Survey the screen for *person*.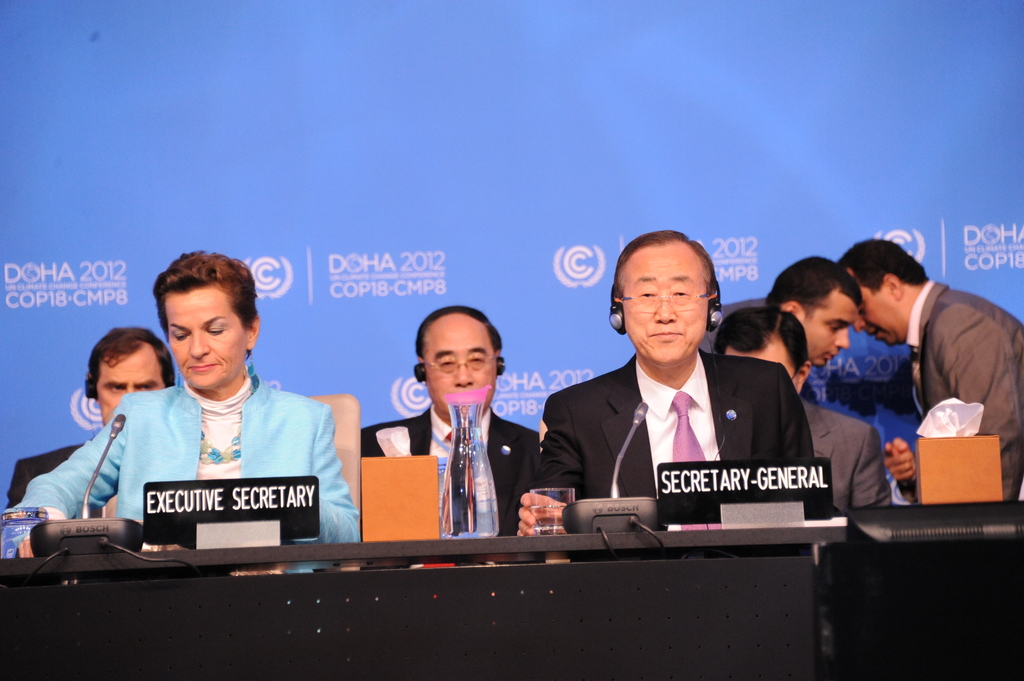
Survey found: {"left": 3, "top": 323, "right": 172, "bottom": 534}.
